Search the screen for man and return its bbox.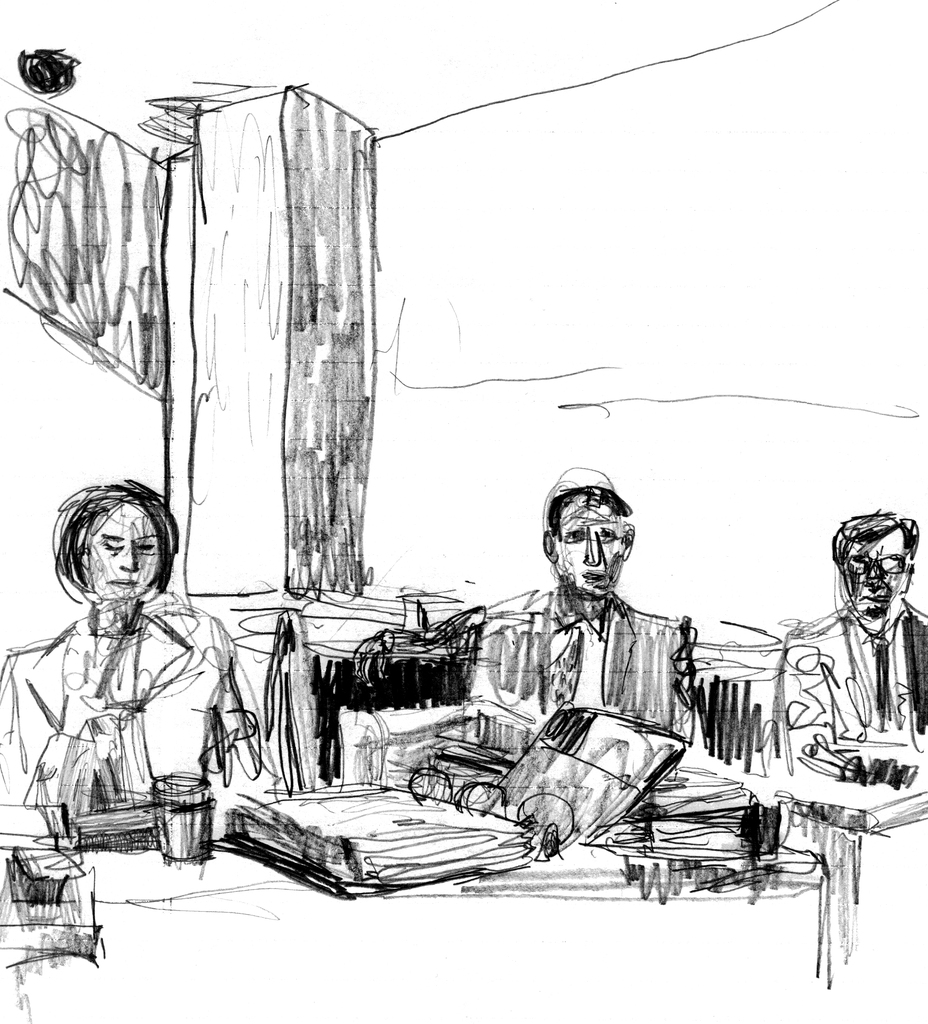
Found: box=[460, 461, 712, 756].
